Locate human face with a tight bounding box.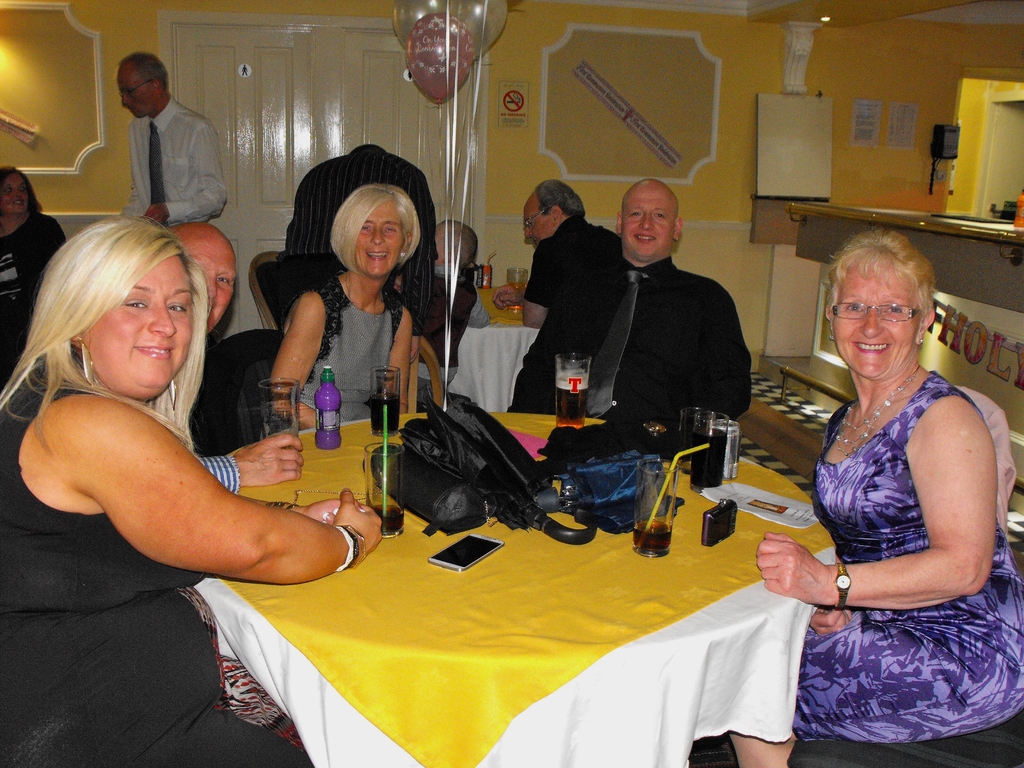
[x1=834, y1=267, x2=922, y2=381].
